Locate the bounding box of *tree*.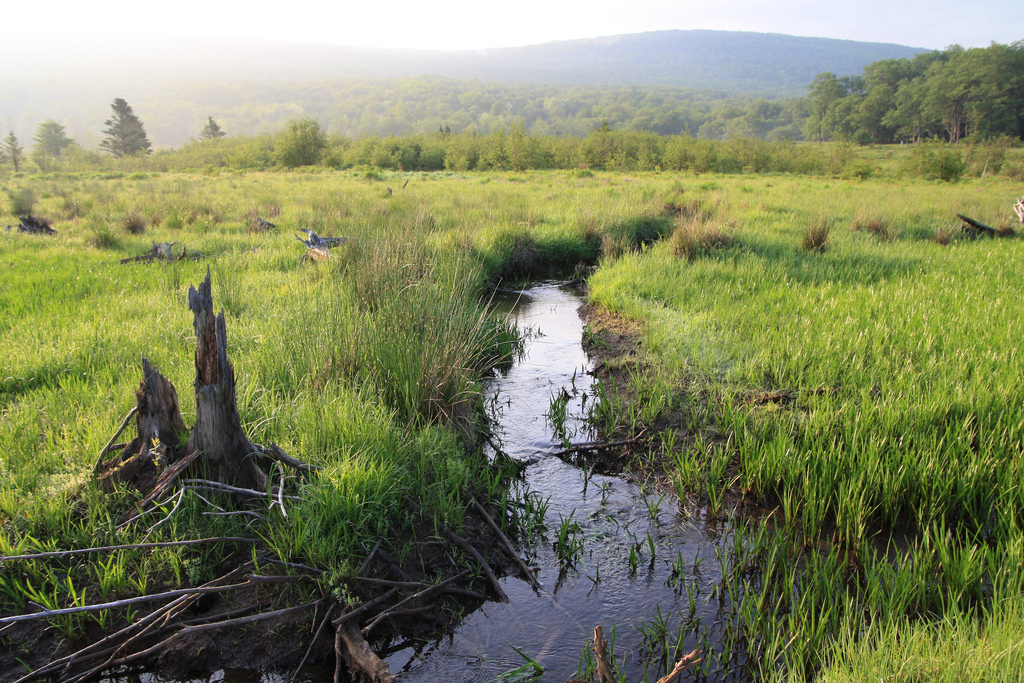
Bounding box: Rect(274, 113, 320, 173).
